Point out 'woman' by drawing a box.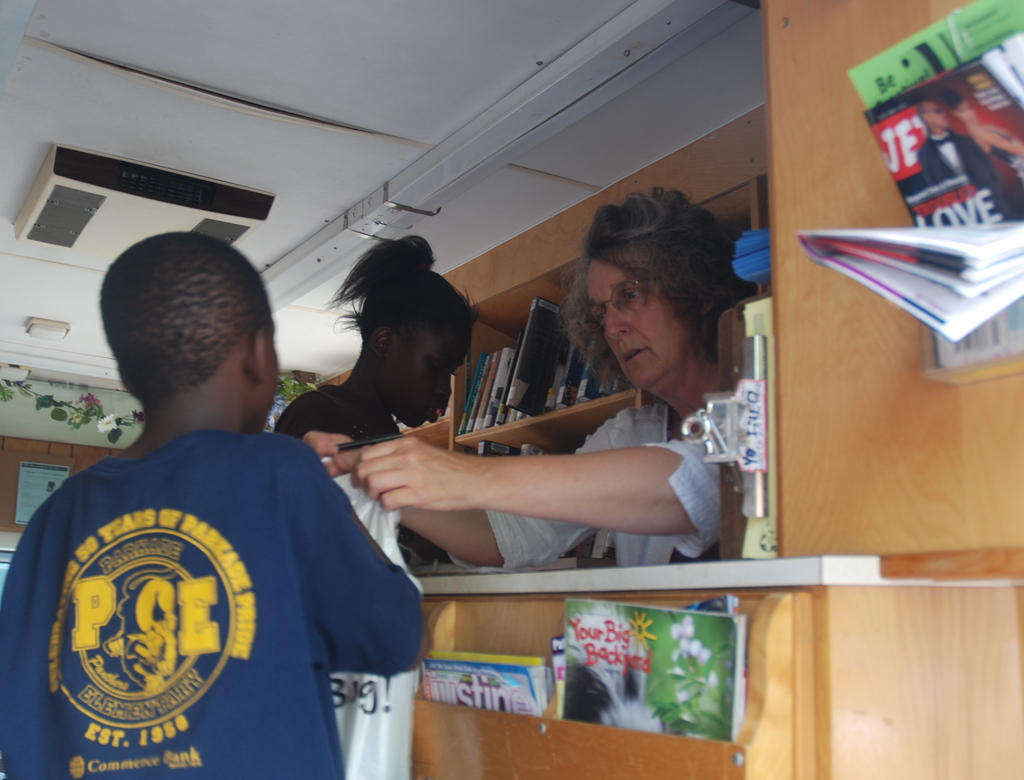
detection(329, 186, 762, 589).
